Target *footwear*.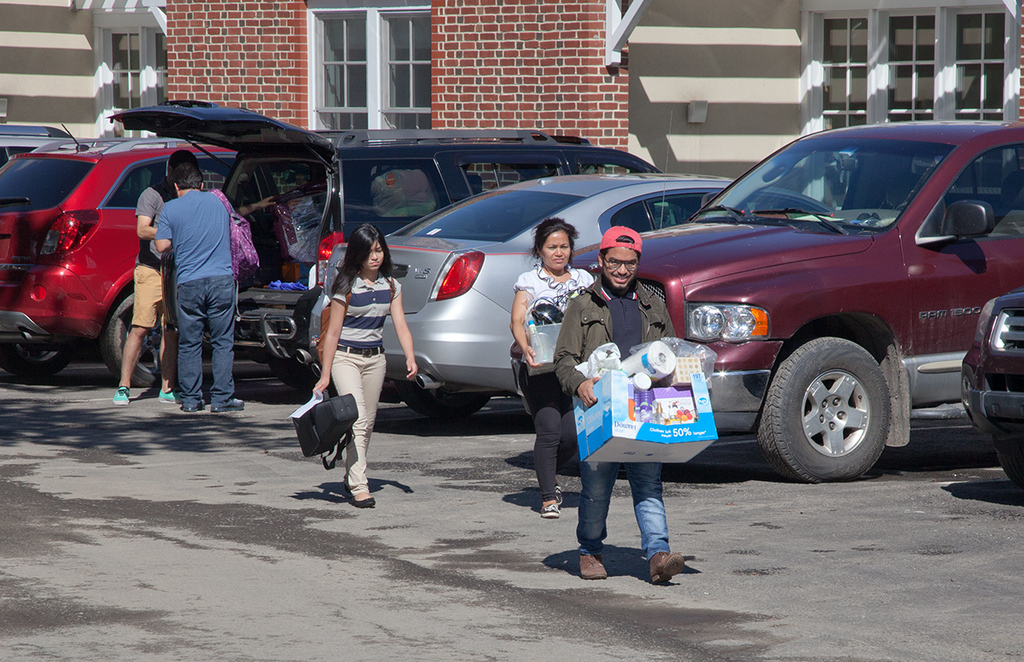
Target region: Rect(160, 389, 190, 404).
